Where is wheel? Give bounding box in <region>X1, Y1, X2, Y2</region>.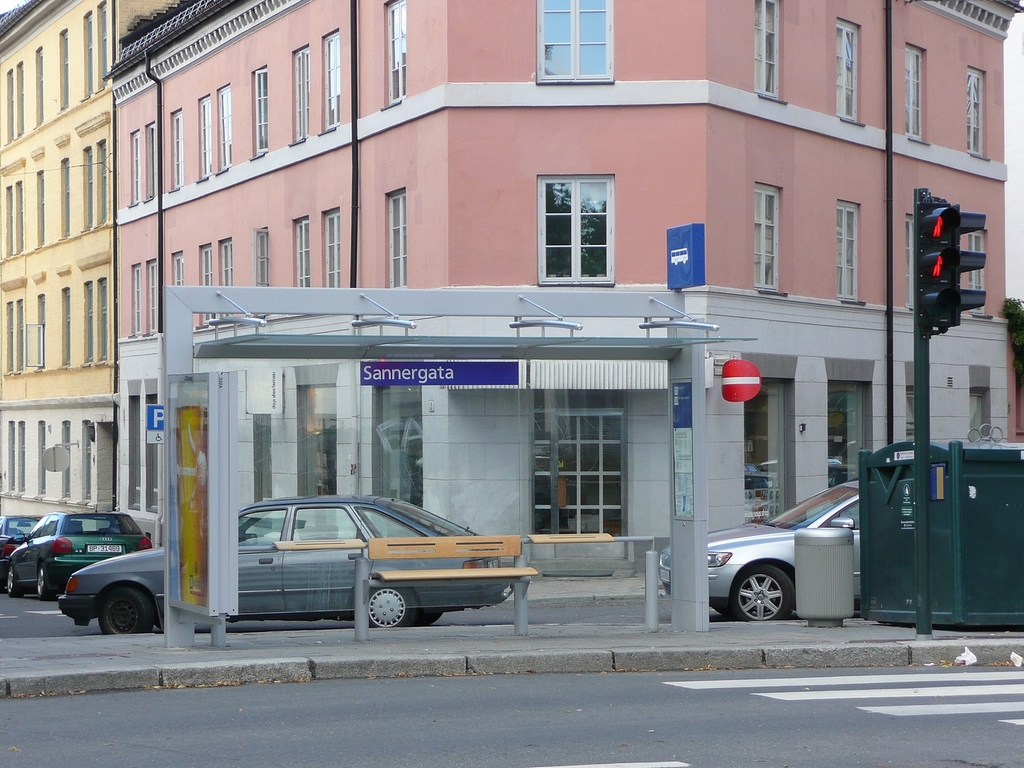
<region>711, 597, 729, 617</region>.
